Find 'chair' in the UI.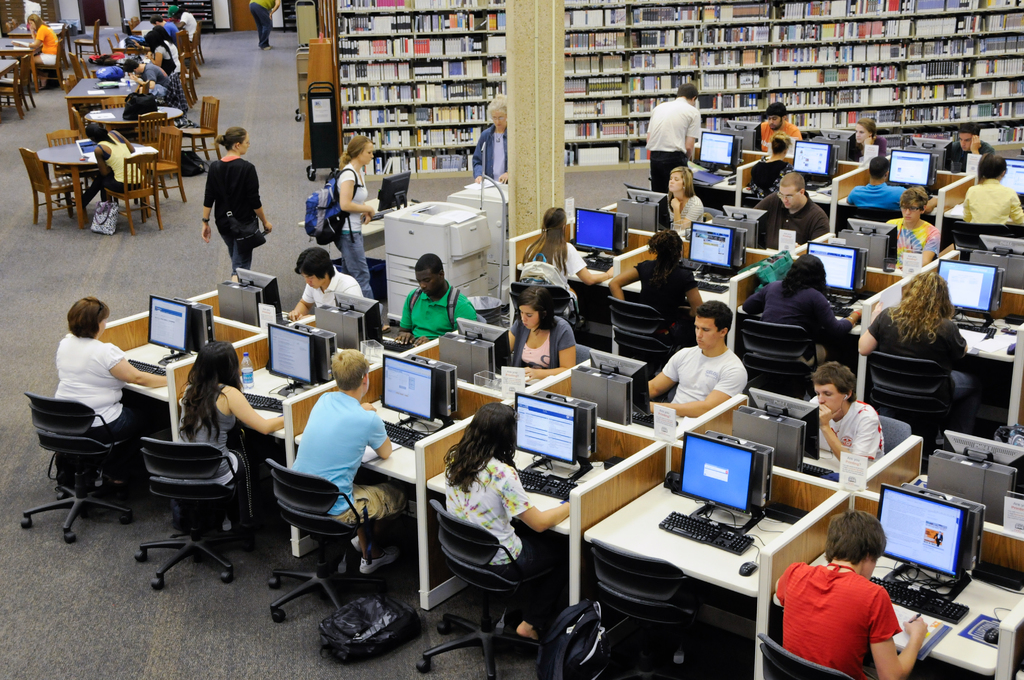
UI element at <region>419, 499, 548, 679</region>.
